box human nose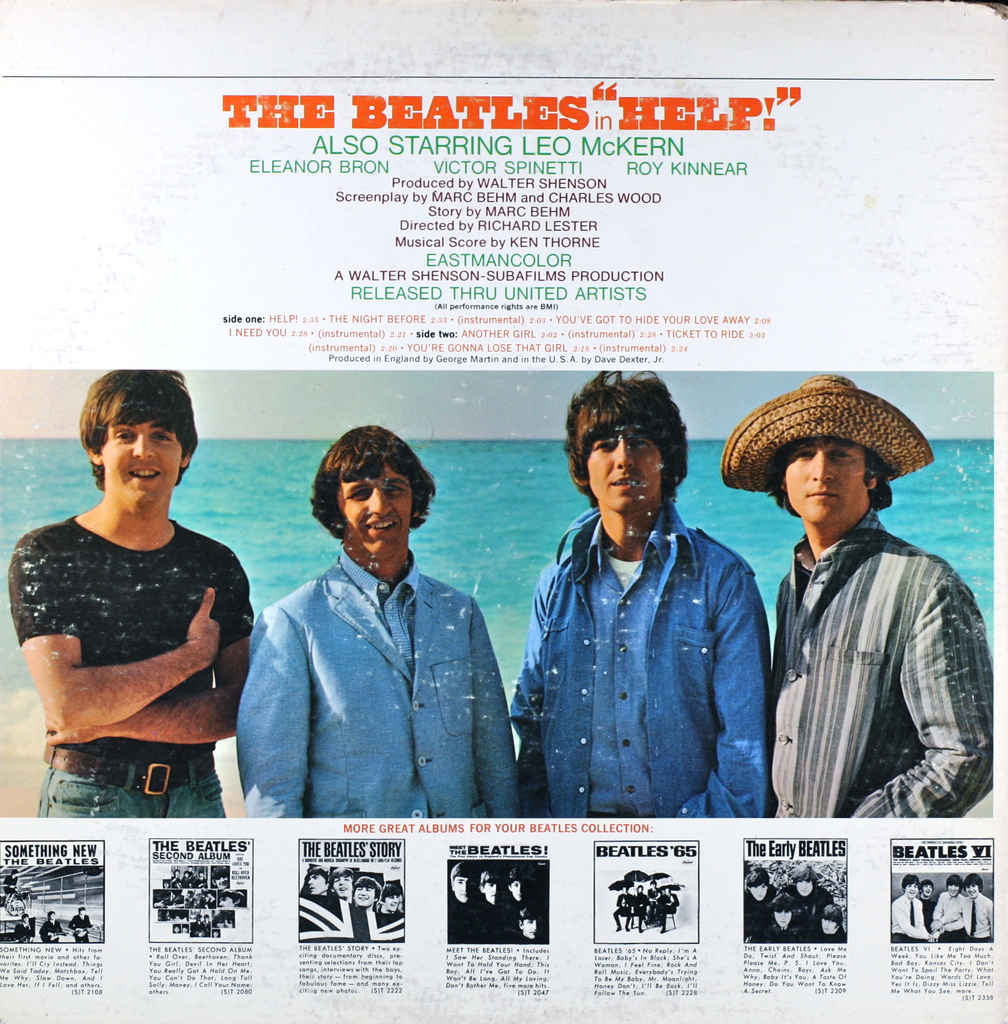
[909, 886, 915, 891]
